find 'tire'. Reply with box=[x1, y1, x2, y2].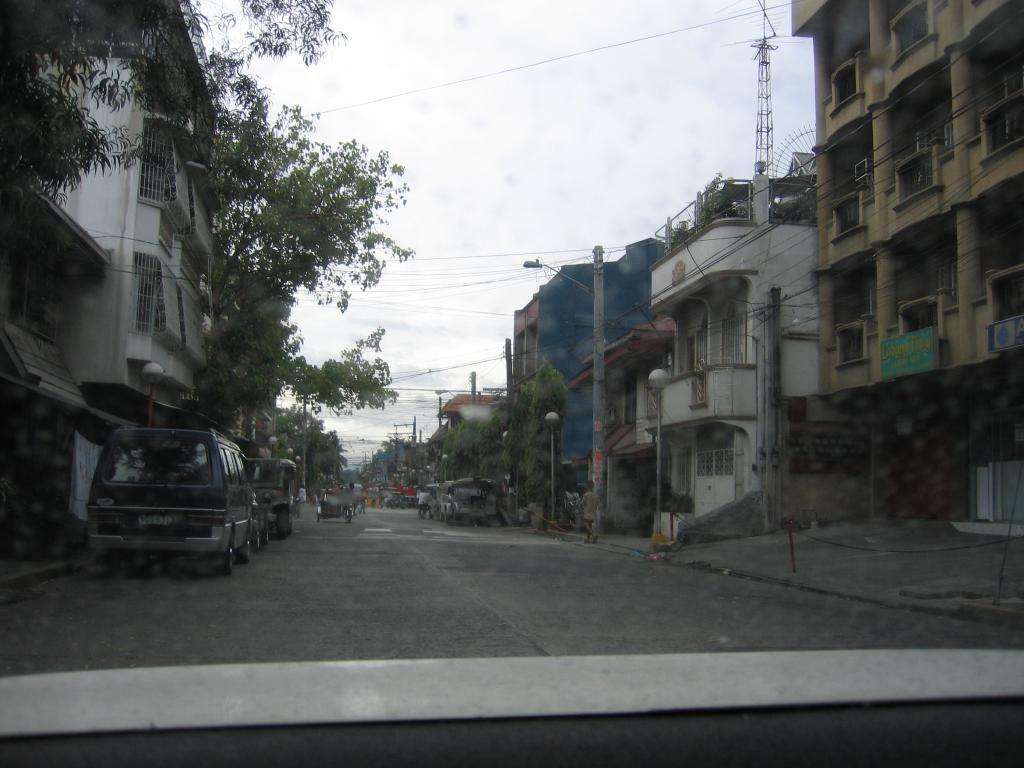
box=[276, 508, 288, 536].
